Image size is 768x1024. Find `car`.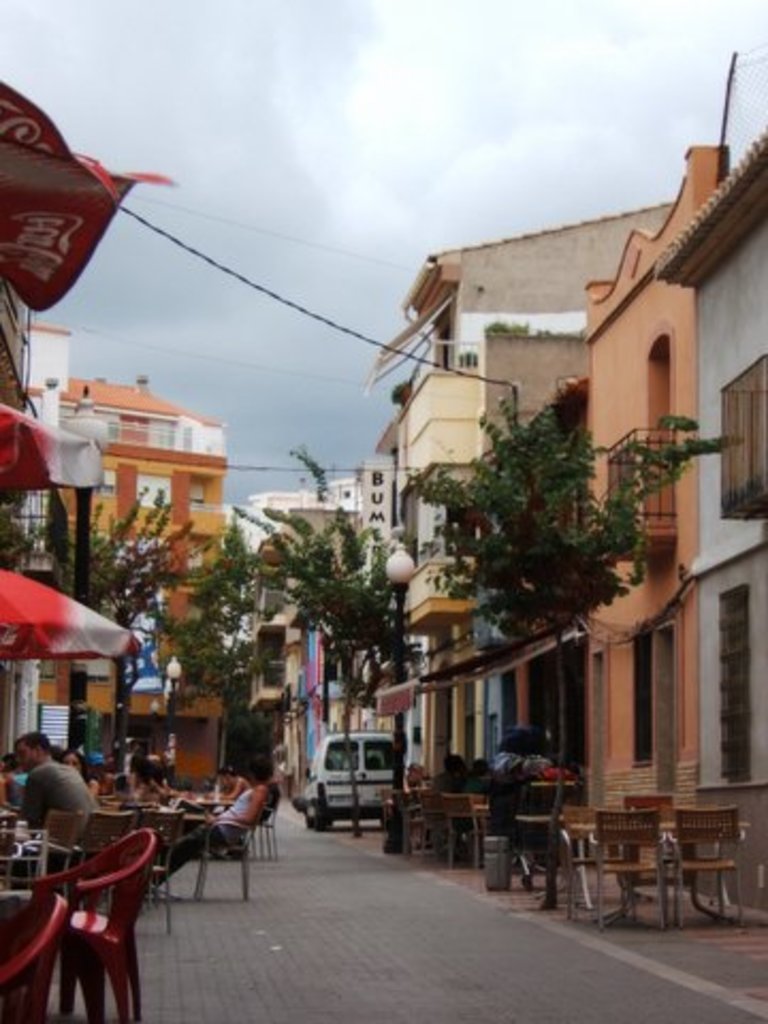
l=301, t=732, r=403, b=830.
